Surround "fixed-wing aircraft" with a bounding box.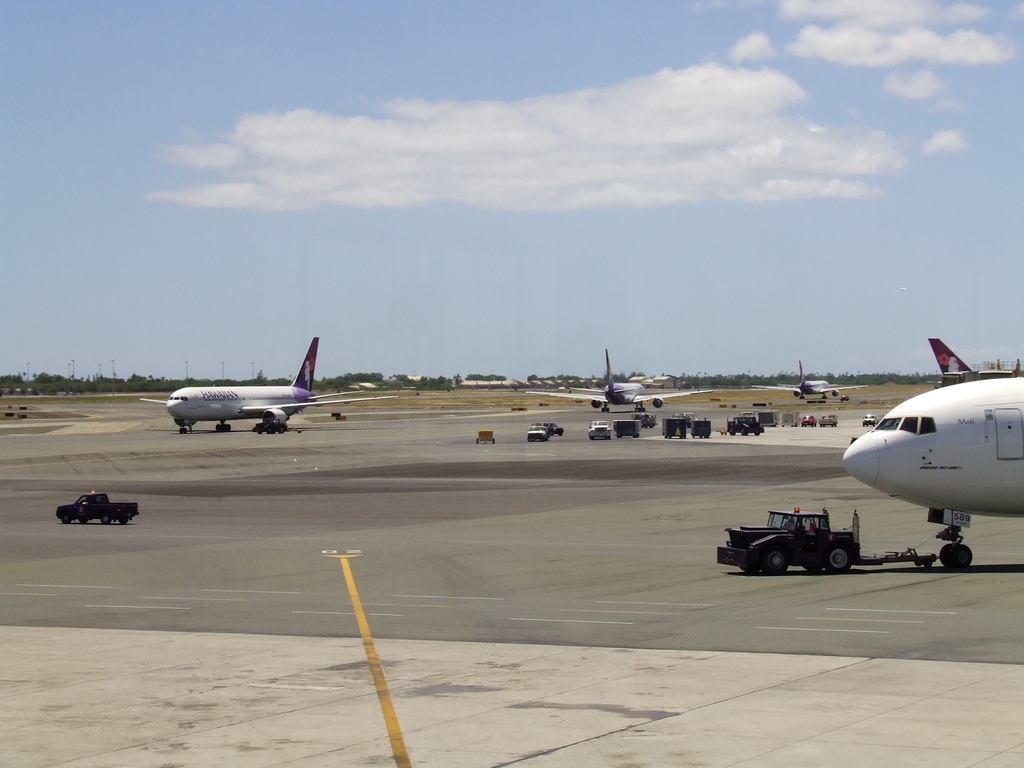
bbox=[141, 337, 404, 431].
